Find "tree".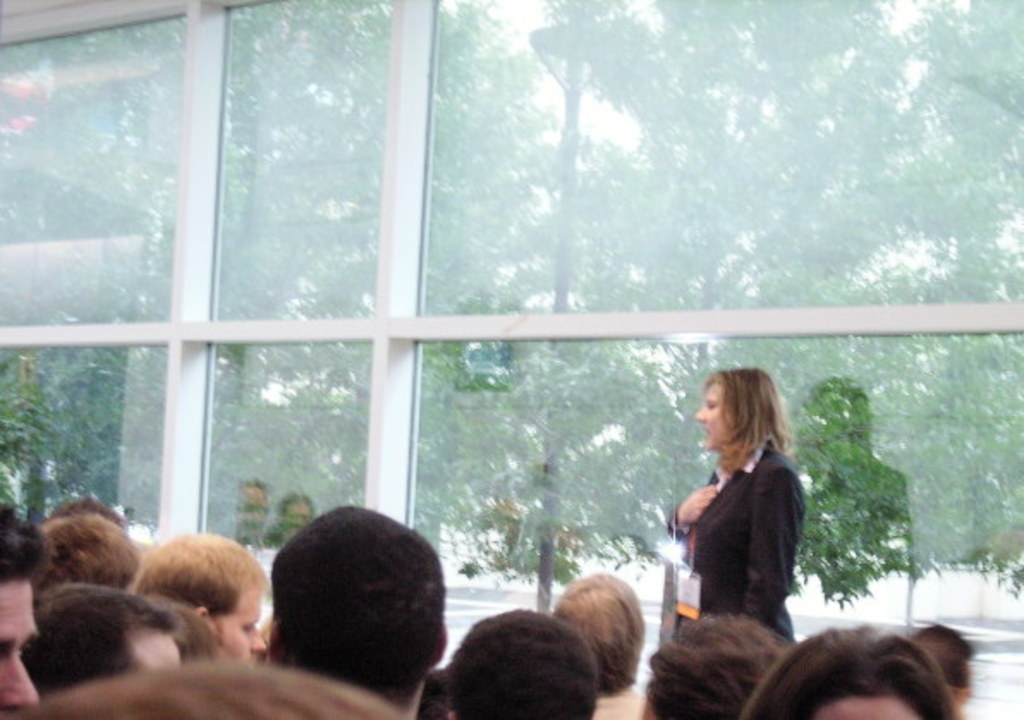
533, 0, 981, 627.
